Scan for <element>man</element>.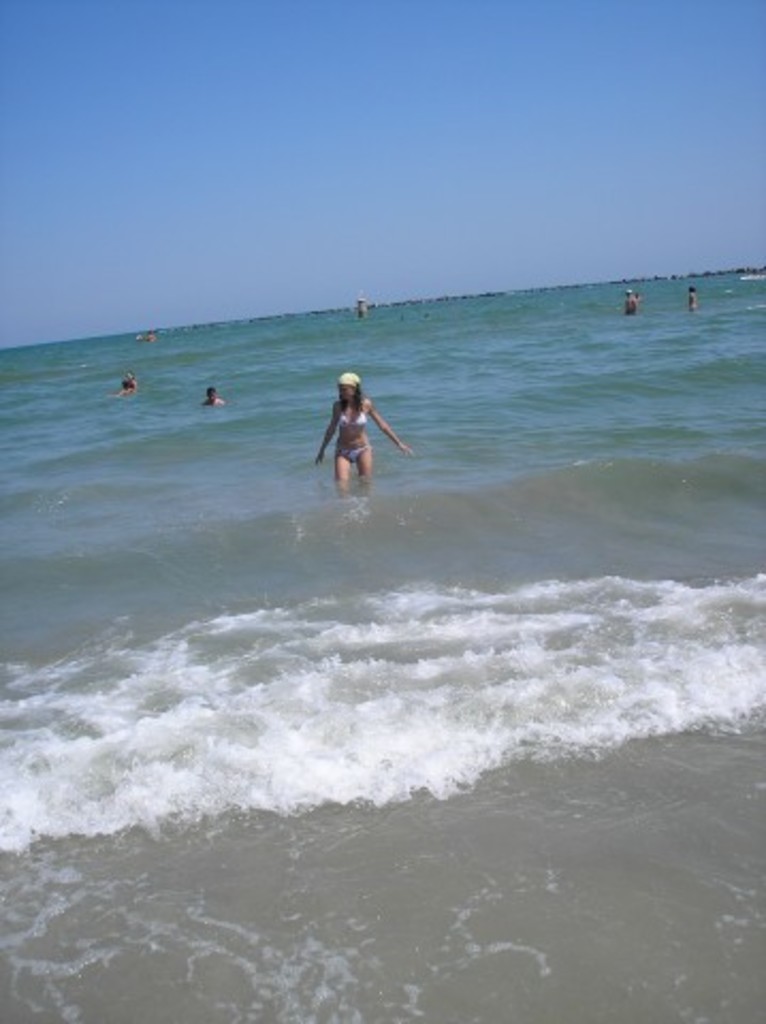
Scan result: (619, 286, 644, 309).
